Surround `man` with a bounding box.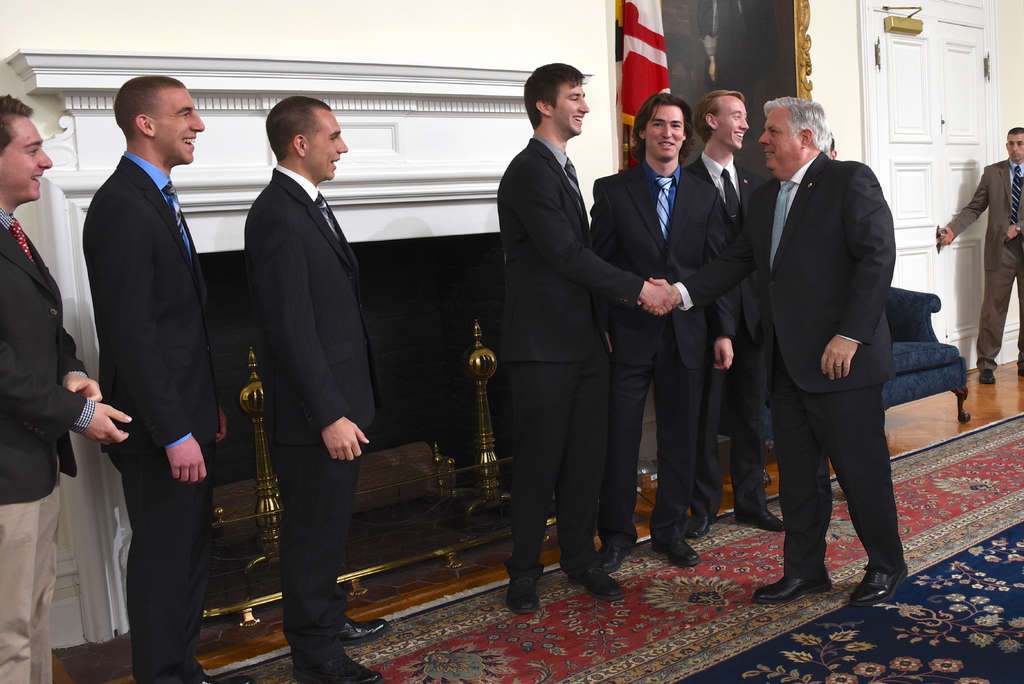
l=586, t=94, r=737, b=571.
